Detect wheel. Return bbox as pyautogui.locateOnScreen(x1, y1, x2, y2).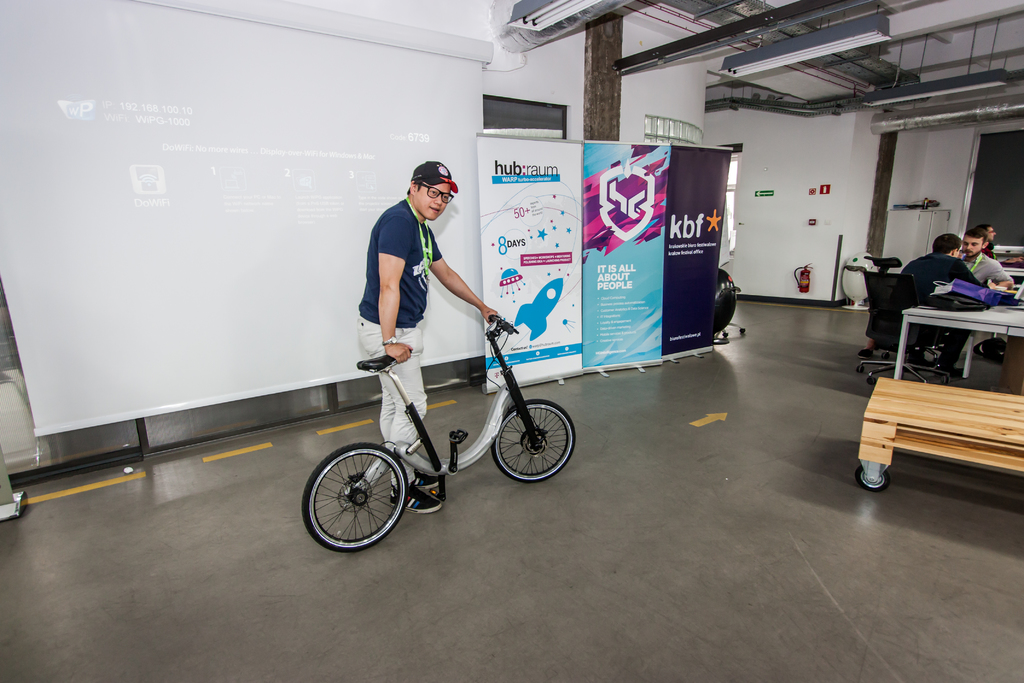
pyautogui.locateOnScreen(882, 351, 891, 360).
